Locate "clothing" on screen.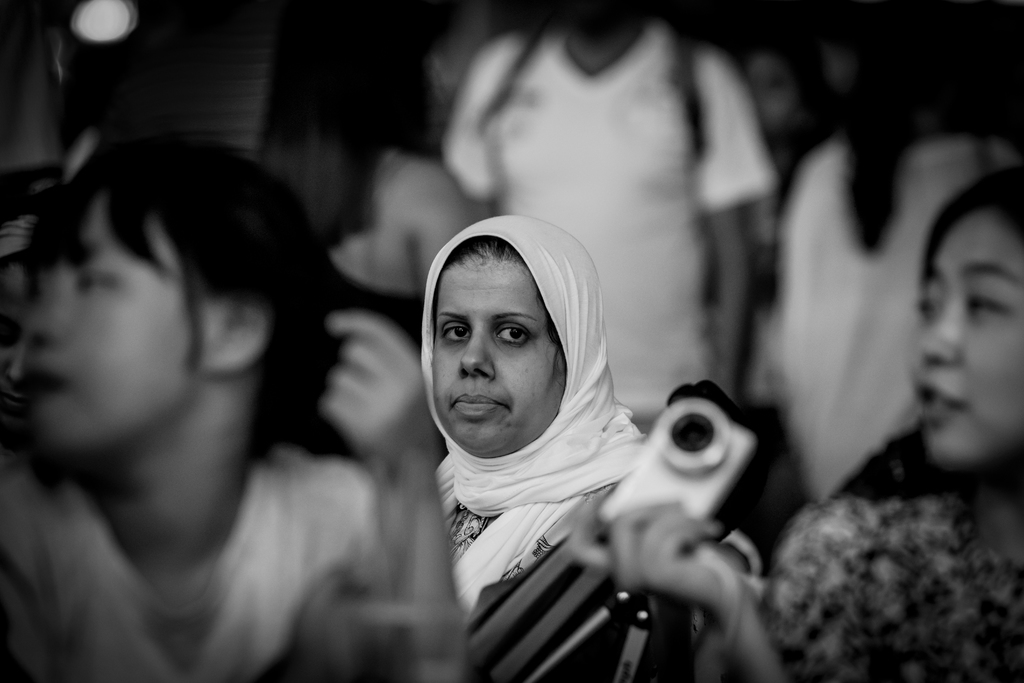
On screen at BBox(476, 29, 772, 427).
